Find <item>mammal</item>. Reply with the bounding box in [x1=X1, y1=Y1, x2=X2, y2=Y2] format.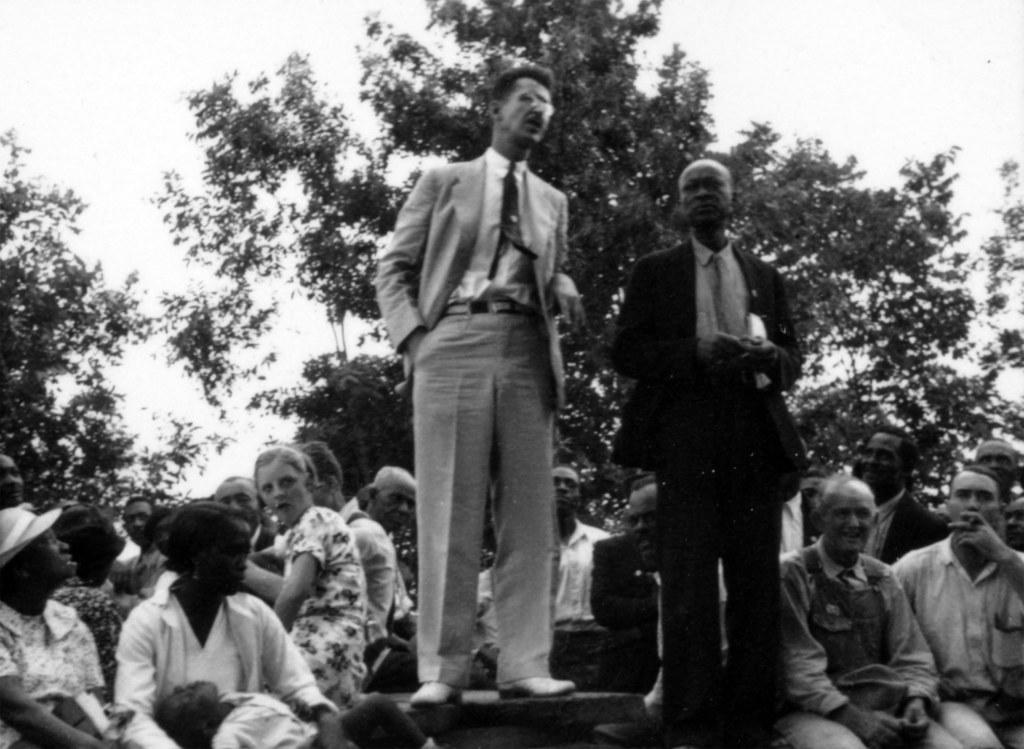
[x1=607, y1=154, x2=805, y2=748].
